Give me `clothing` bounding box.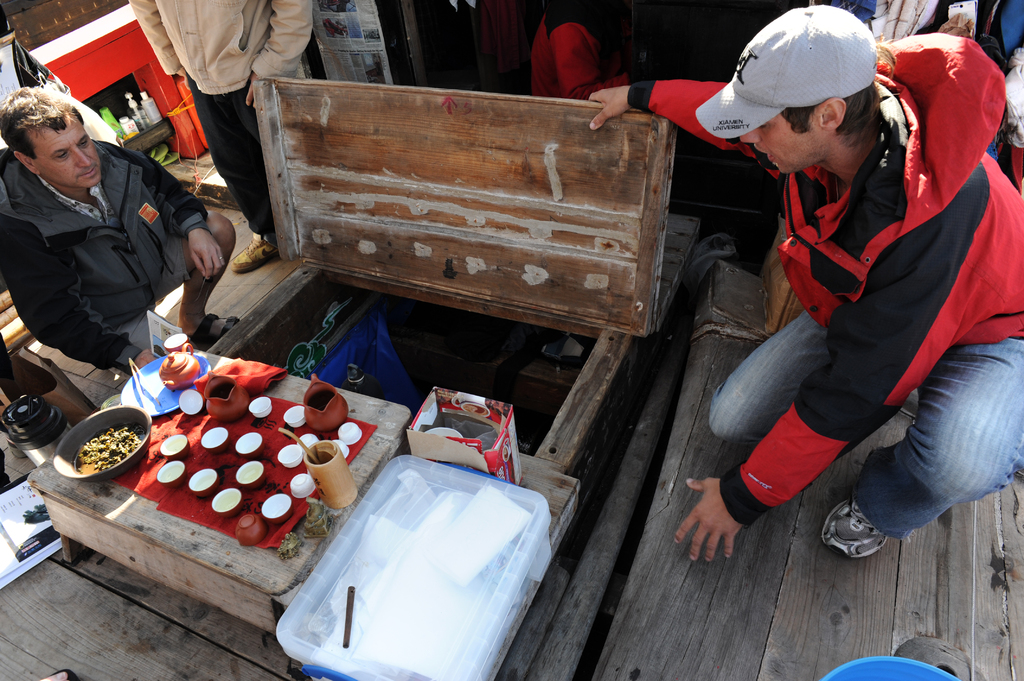
crop(626, 28, 1023, 545).
